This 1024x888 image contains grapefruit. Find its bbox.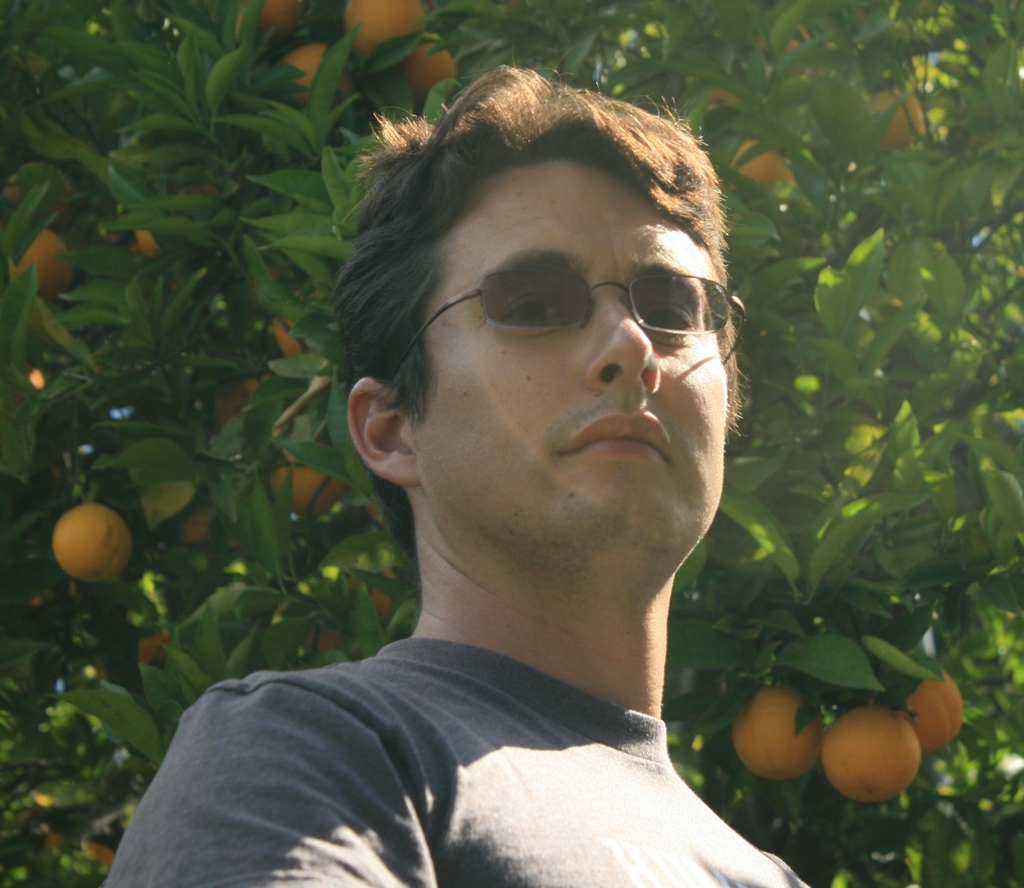
bbox=(12, 230, 76, 302).
